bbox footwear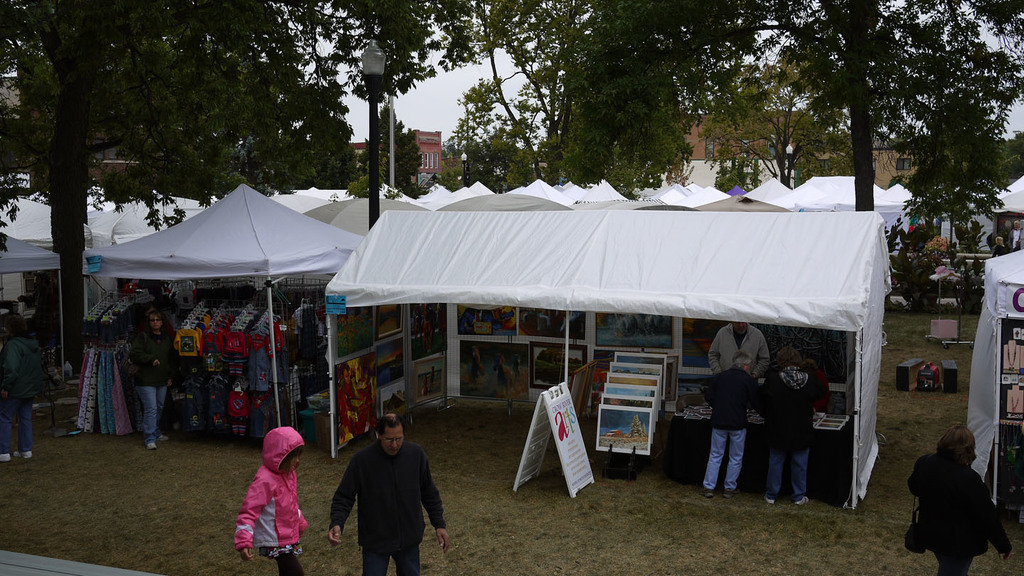
x1=725, y1=485, x2=740, y2=499
